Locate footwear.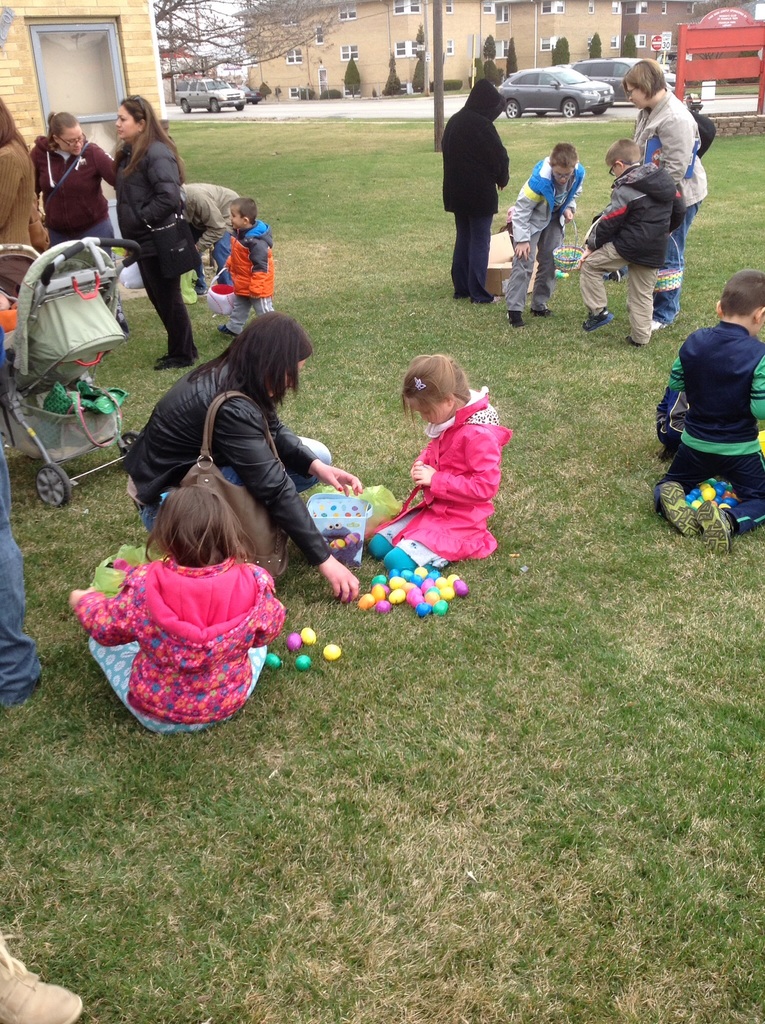
Bounding box: 654,477,703,538.
